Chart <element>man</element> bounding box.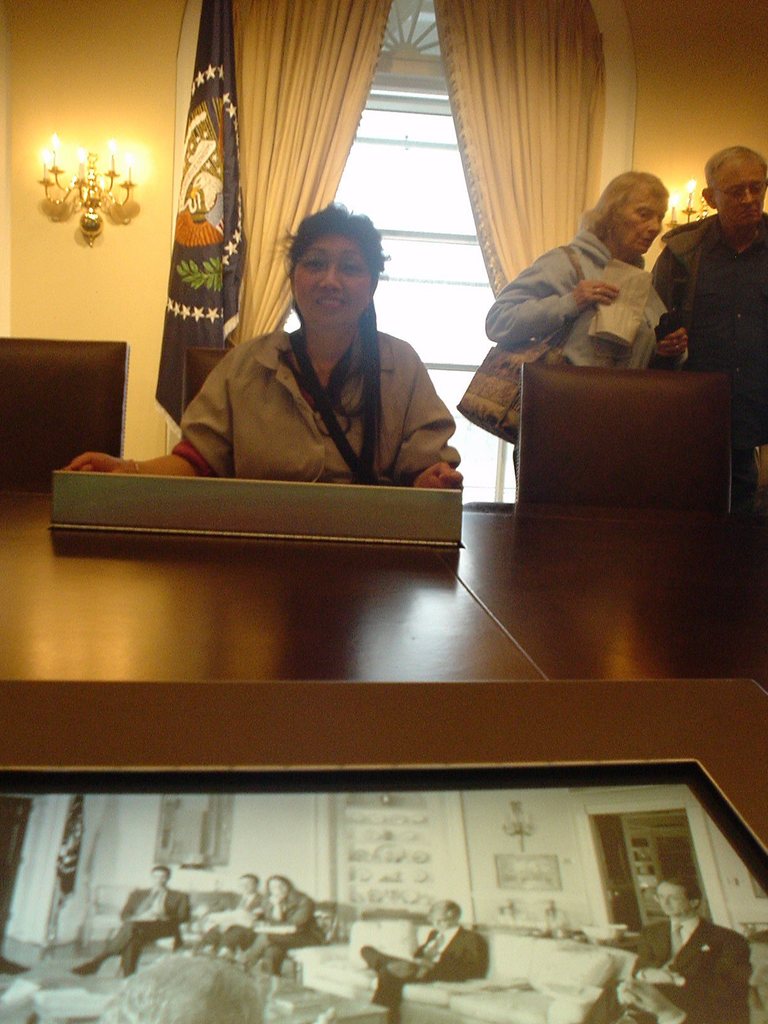
Charted: (208,867,273,956).
